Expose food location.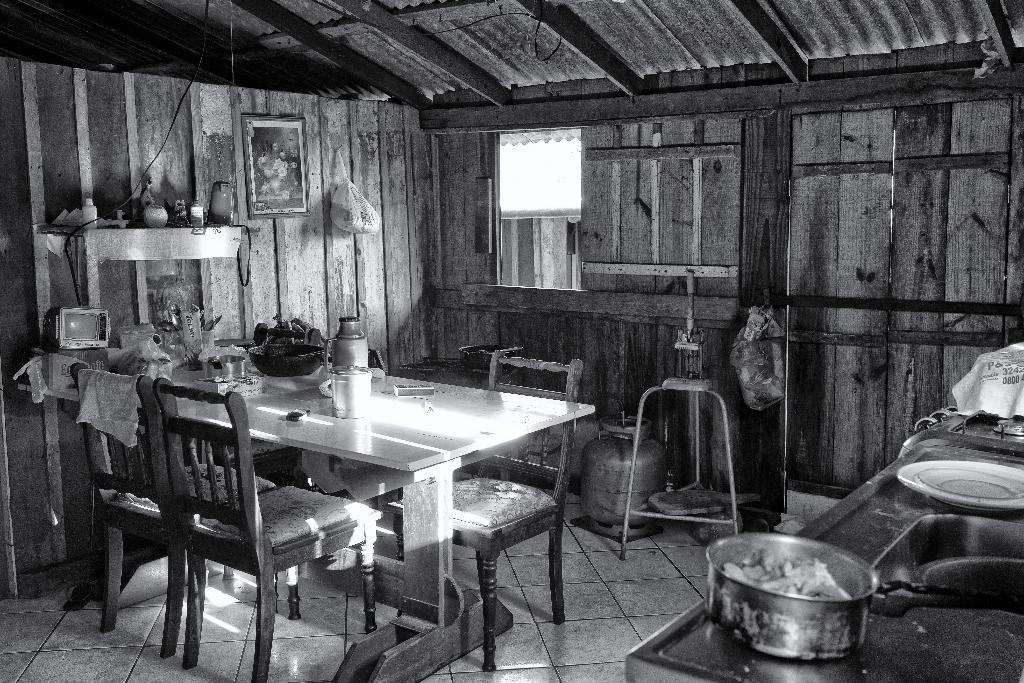
Exposed at bbox=(723, 545, 856, 599).
